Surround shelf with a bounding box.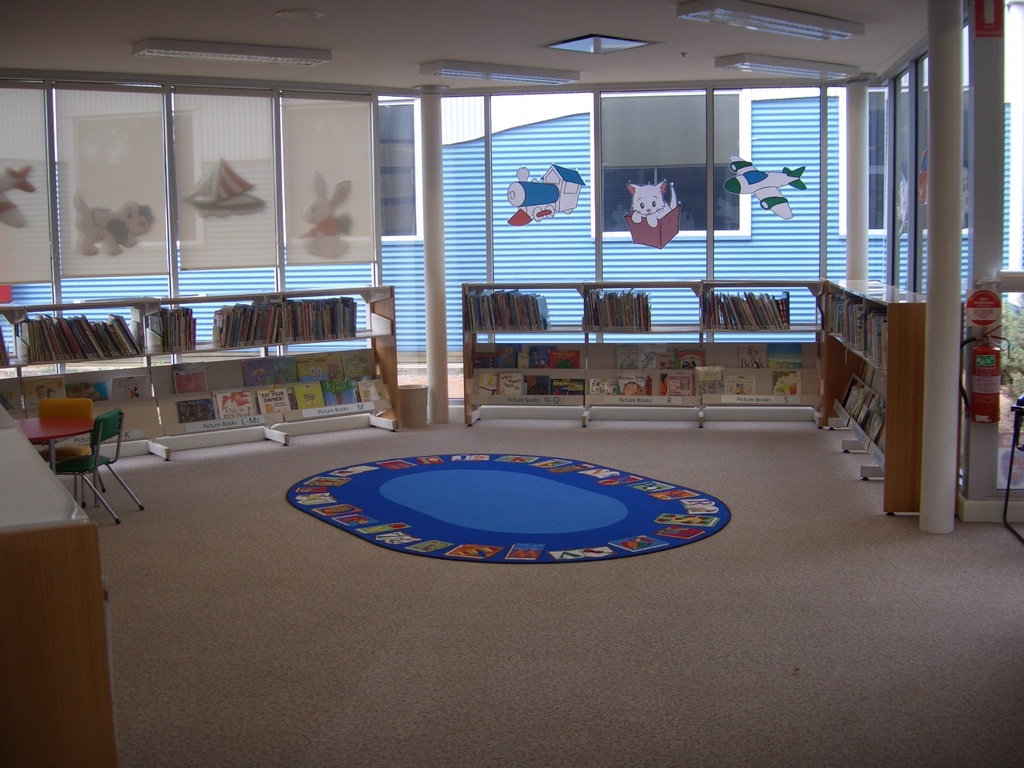
465:279:826:431.
